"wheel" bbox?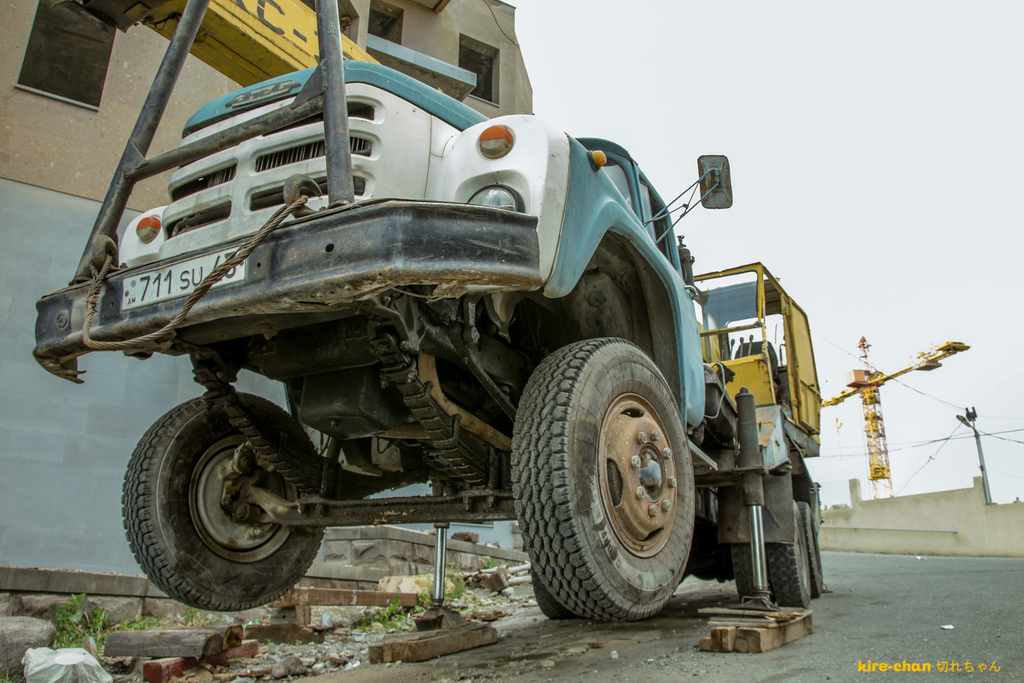
759,492,817,606
